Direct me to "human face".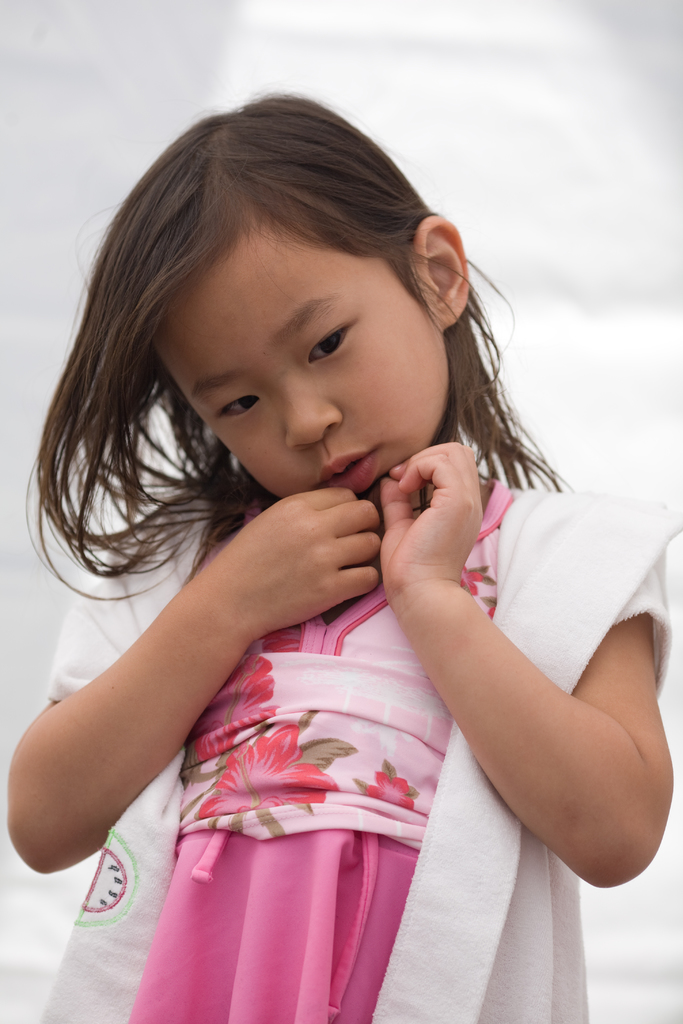
Direction: <region>160, 236, 442, 496</region>.
